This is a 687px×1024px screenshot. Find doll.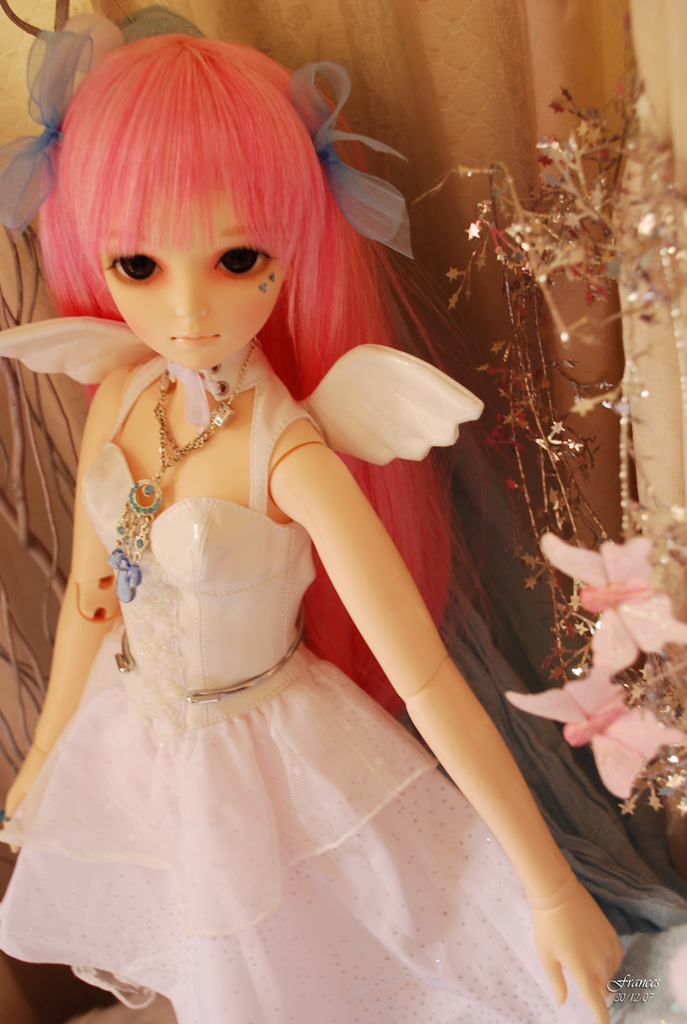
Bounding box: (x1=0, y1=40, x2=686, y2=1023).
